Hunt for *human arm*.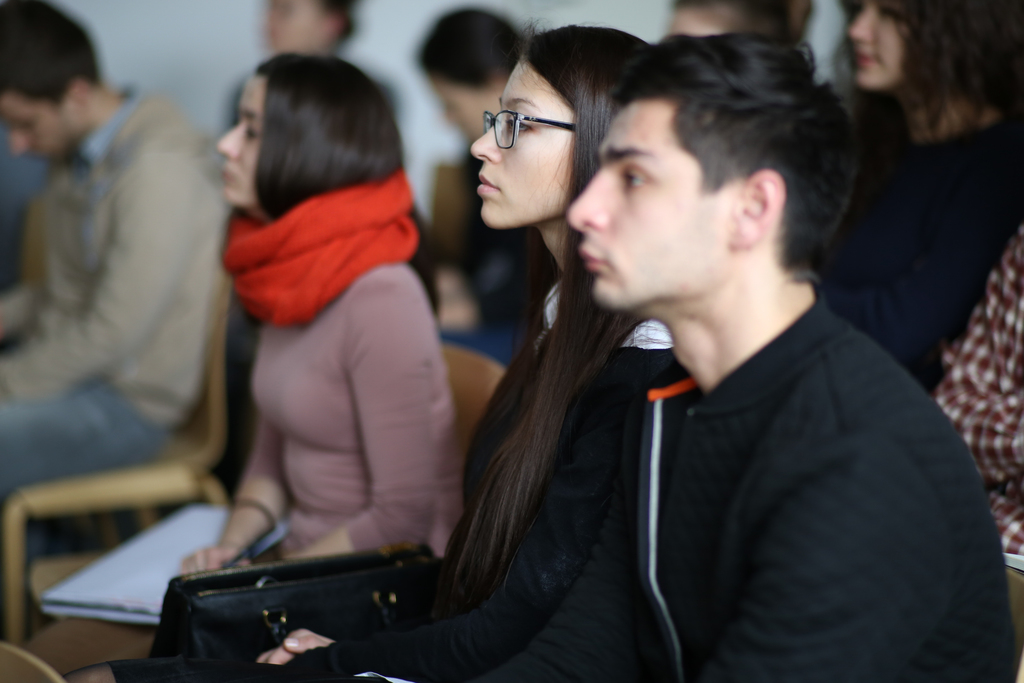
Hunted down at {"x1": 22, "y1": 145, "x2": 209, "y2": 416}.
